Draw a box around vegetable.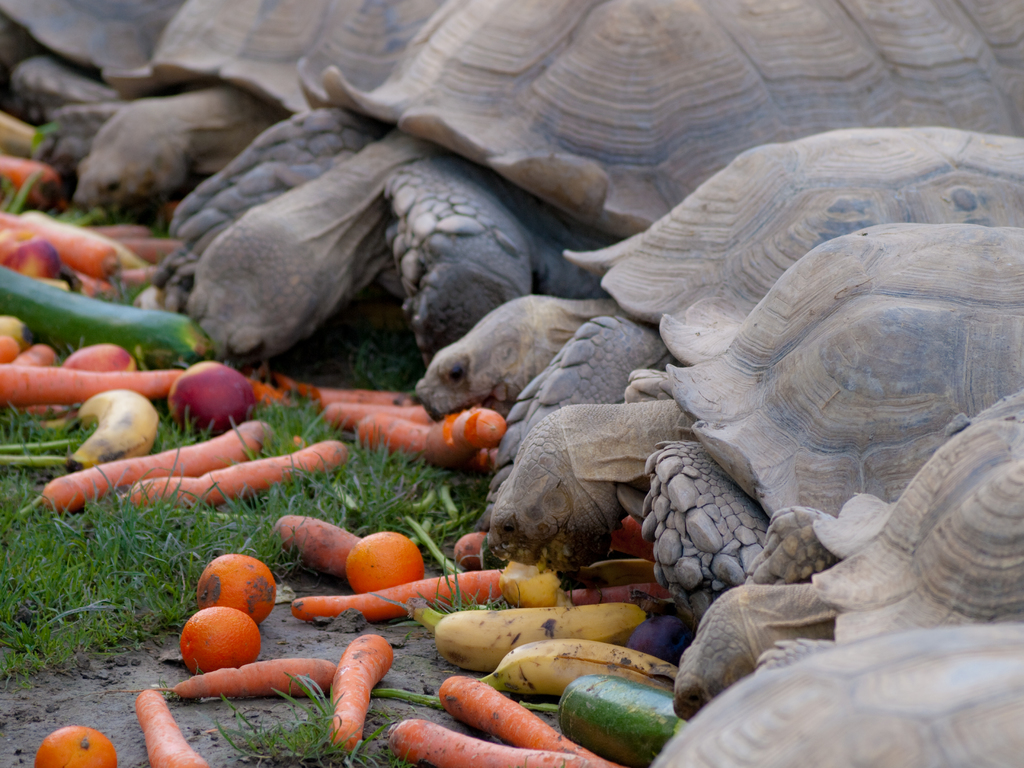
292, 570, 524, 623.
